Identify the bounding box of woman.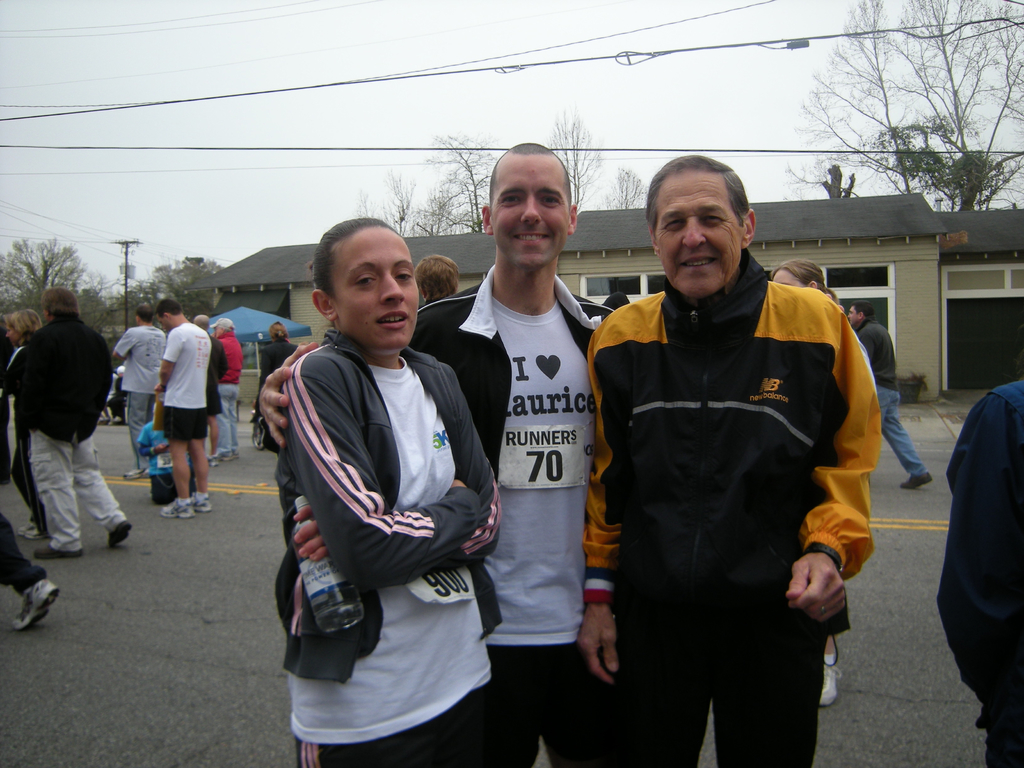
[273,216,501,767].
